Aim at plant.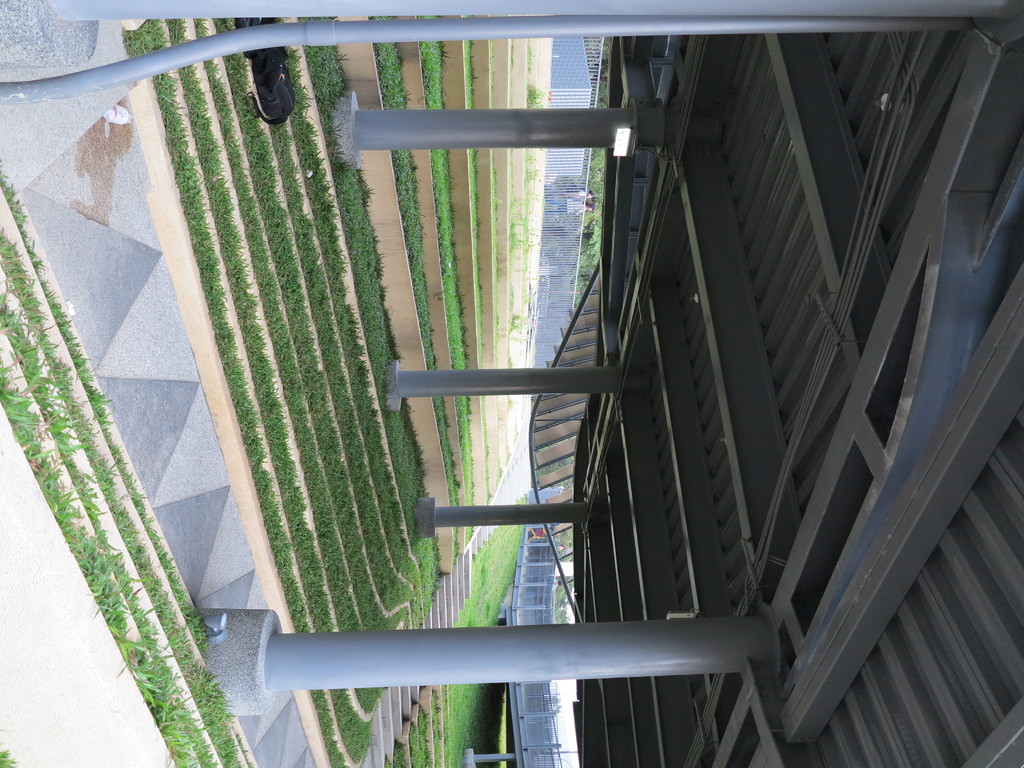
Aimed at x1=428, y1=685, x2=447, y2=767.
